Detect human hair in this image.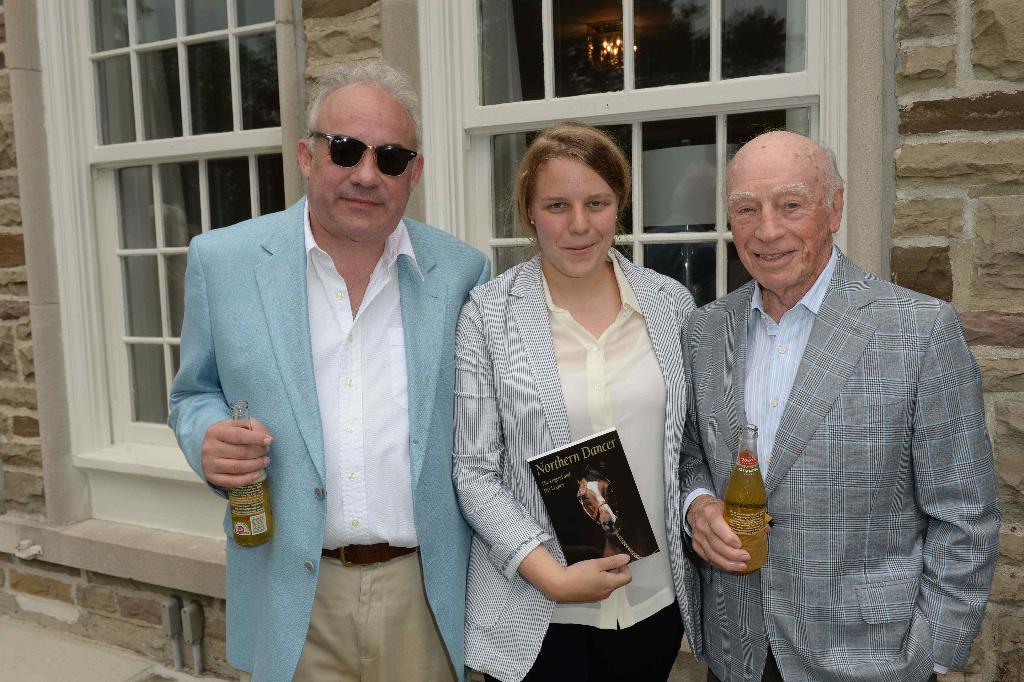
Detection: bbox=[822, 147, 851, 219].
